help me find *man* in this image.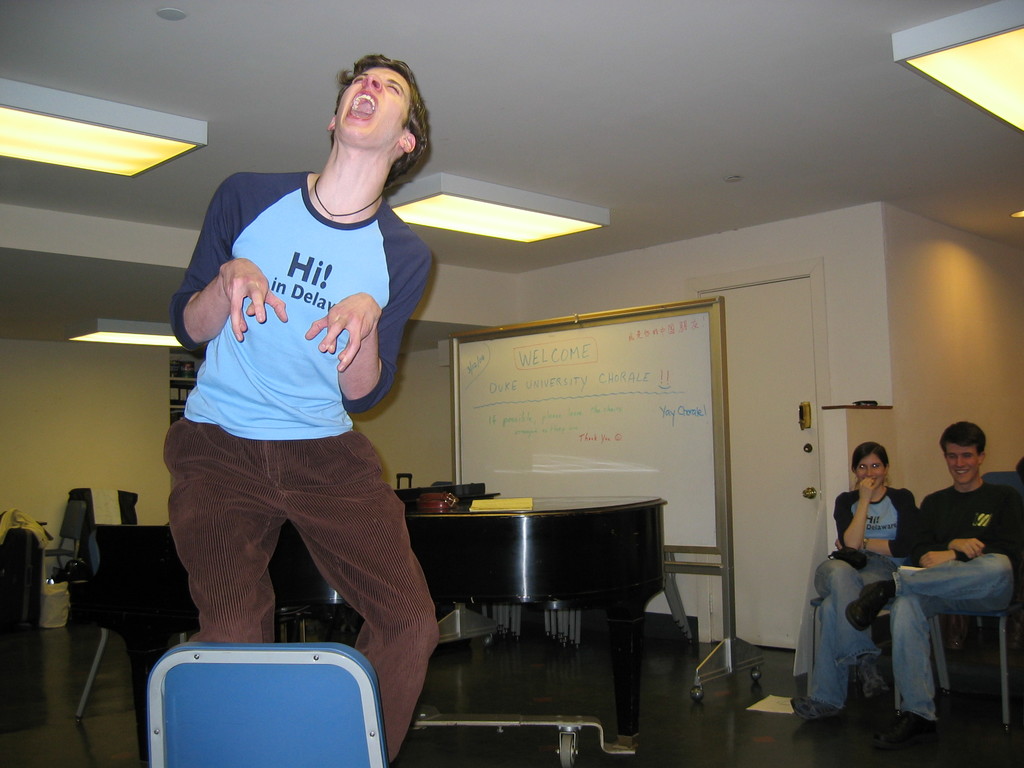
Found it: select_region(846, 416, 1022, 751).
